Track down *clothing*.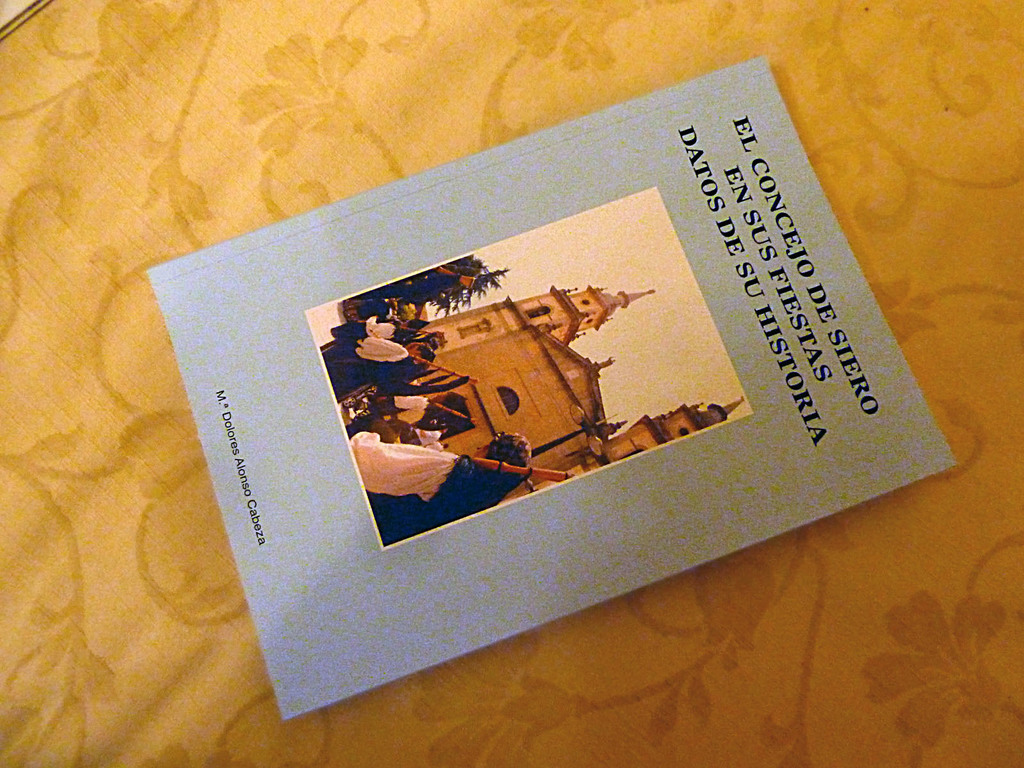
Tracked to select_region(344, 452, 515, 534).
